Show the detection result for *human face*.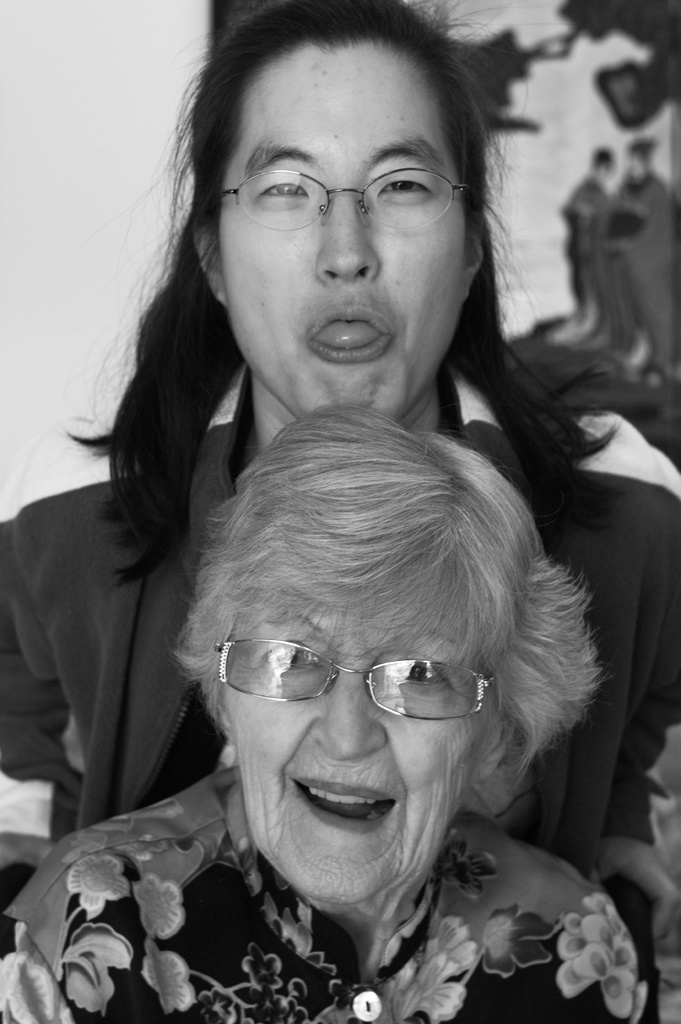
[left=223, top=580, right=489, bottom=911].
